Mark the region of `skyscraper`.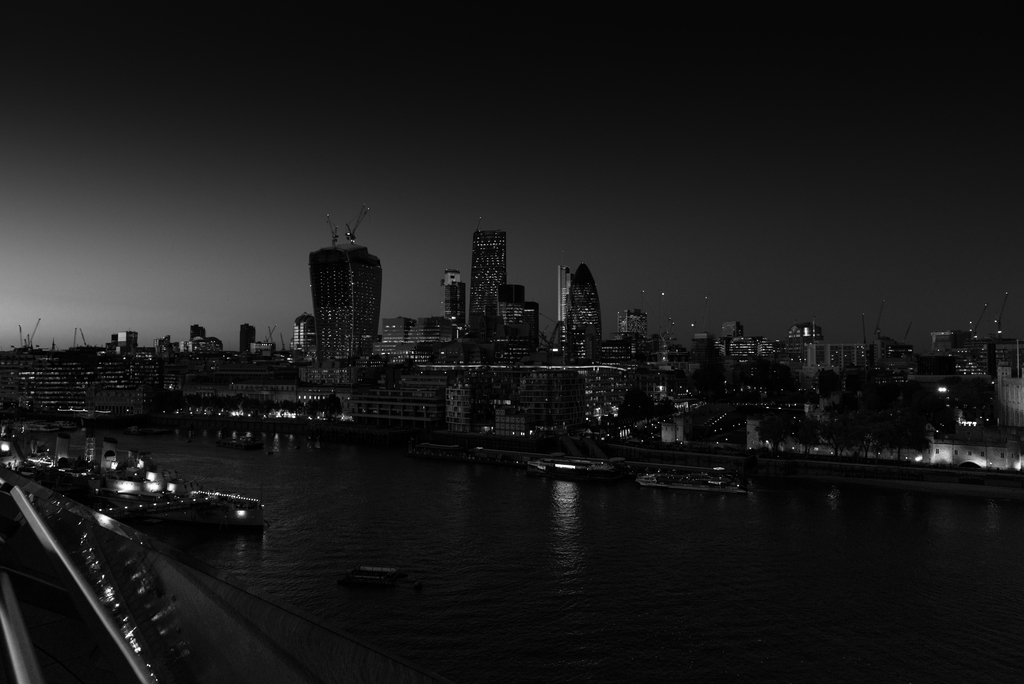
Region: [300,217,393,377].
